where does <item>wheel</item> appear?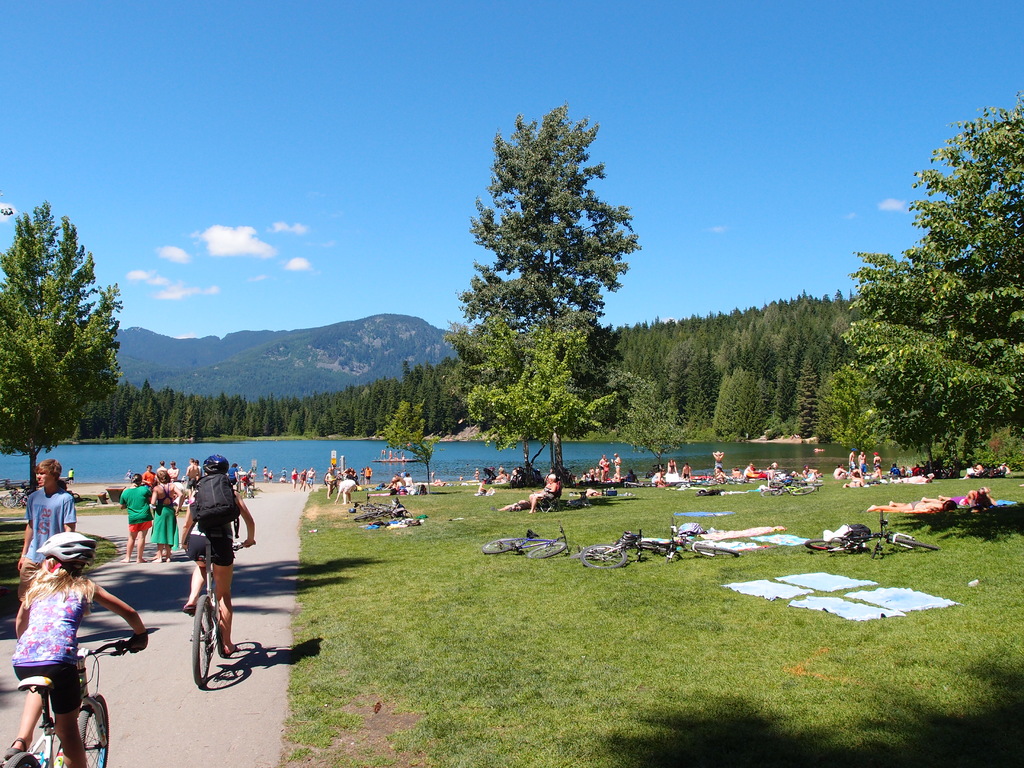
Appears at region(5, 750, 42, 767).
